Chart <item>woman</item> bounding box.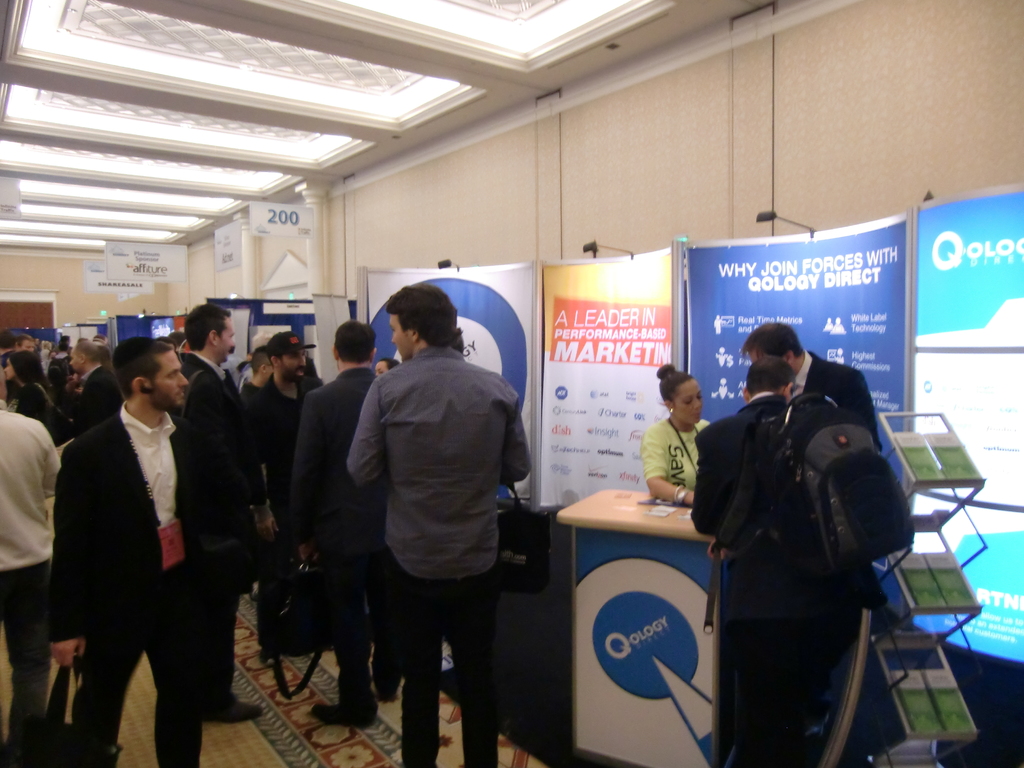
Charted: BBox(2, 351, 76, 444).
